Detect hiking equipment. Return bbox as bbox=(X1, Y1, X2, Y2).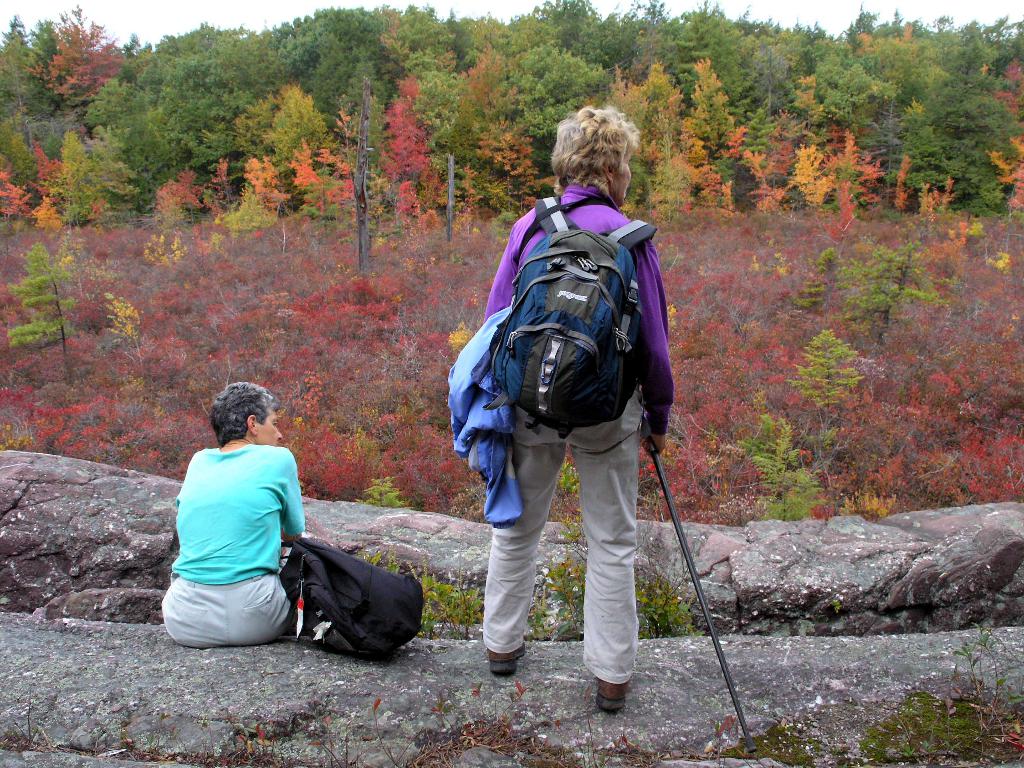
bbox=(637, 415, 758, 751).
